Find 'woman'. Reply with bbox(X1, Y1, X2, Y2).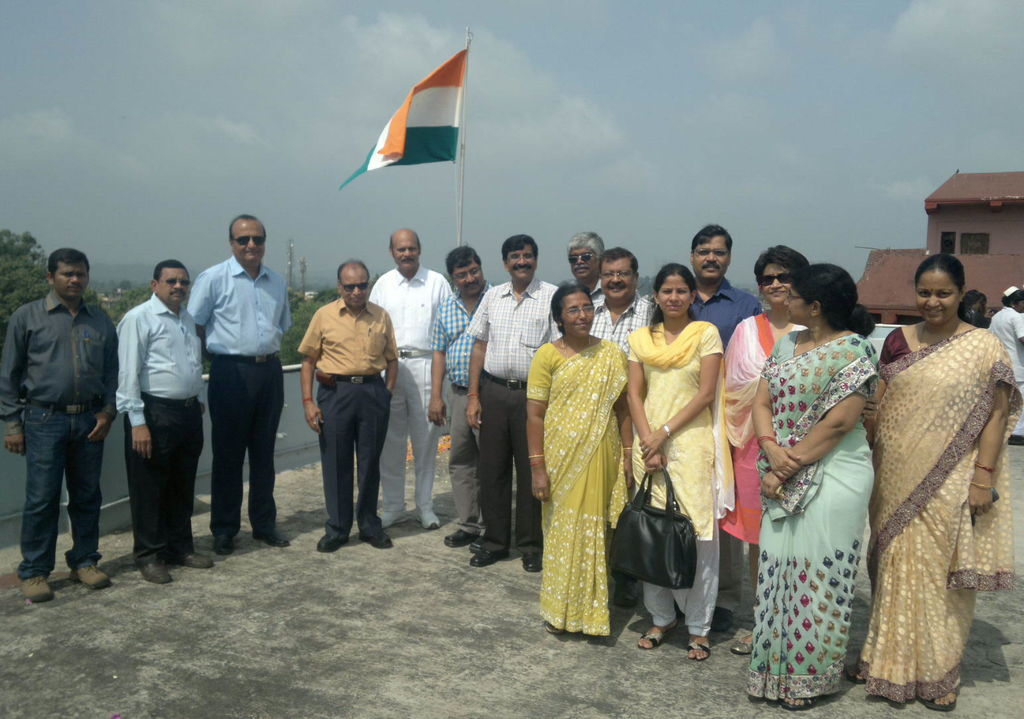
bbox(523, 285, 633, 642).
